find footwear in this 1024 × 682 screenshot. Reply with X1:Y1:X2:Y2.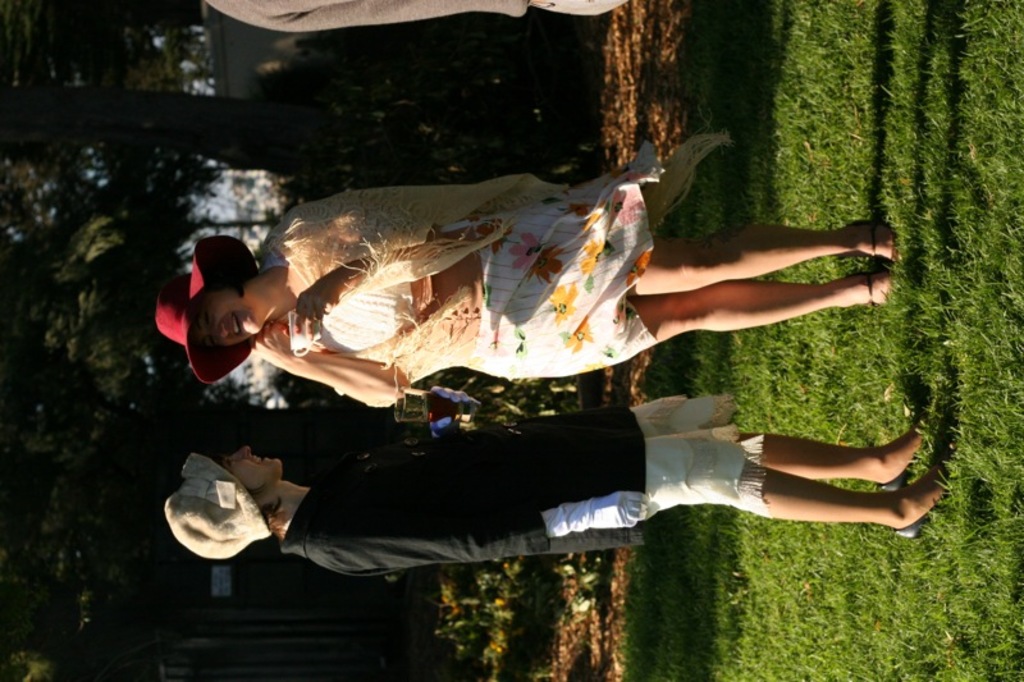
849:210:910:258.
